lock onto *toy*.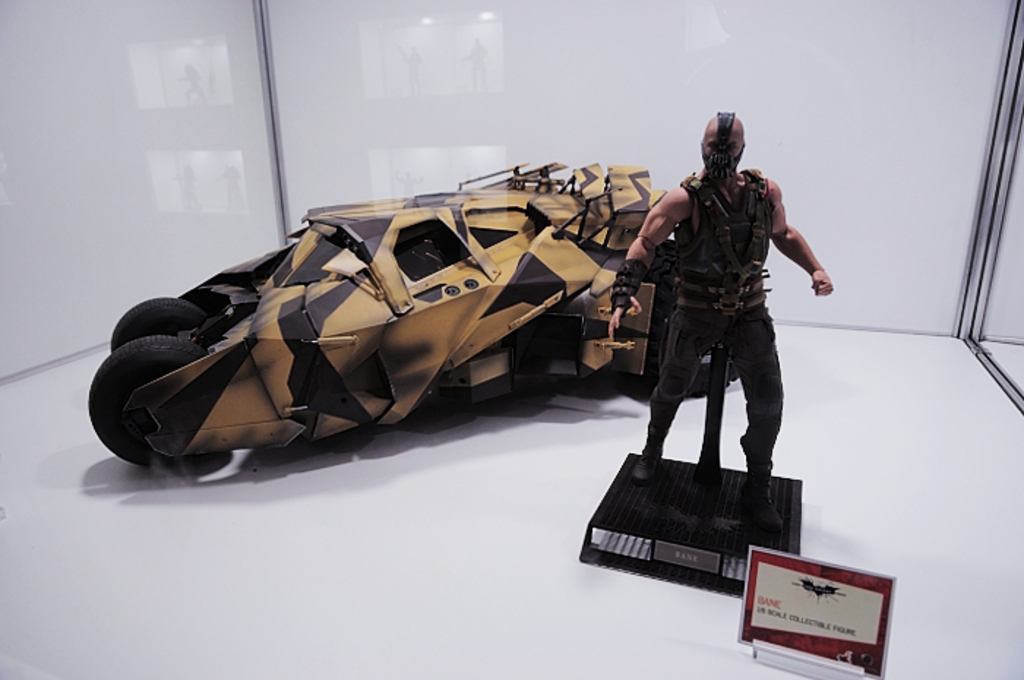
Locked: bbox=(790, 575, 843, 605).
